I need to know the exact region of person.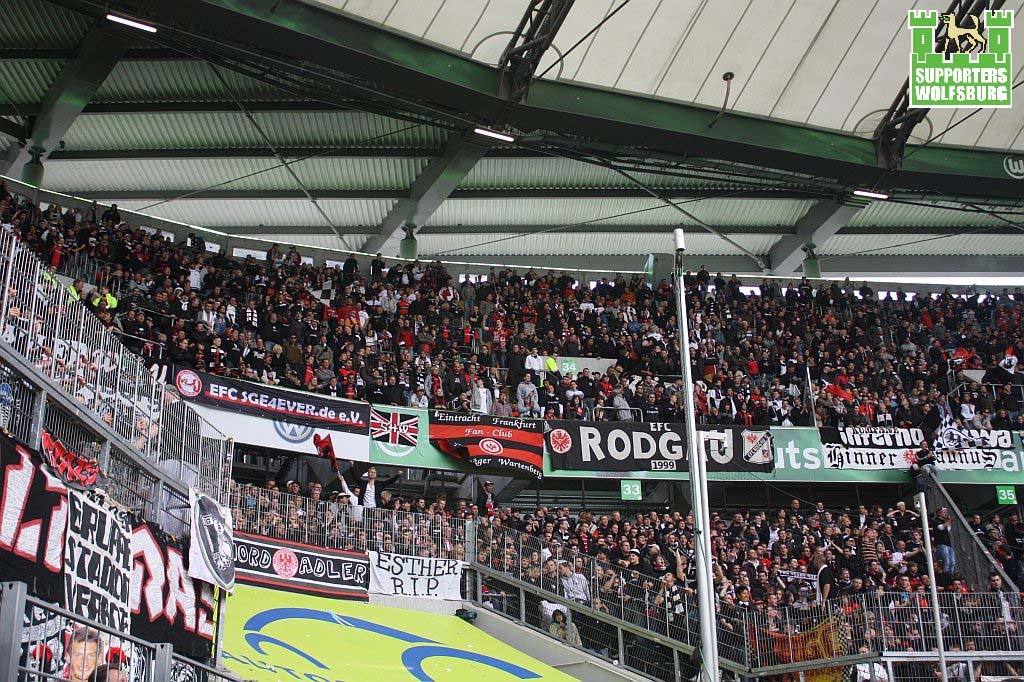
Region: pyautogui.locateOnScreen(889, 497, 918, 533).
